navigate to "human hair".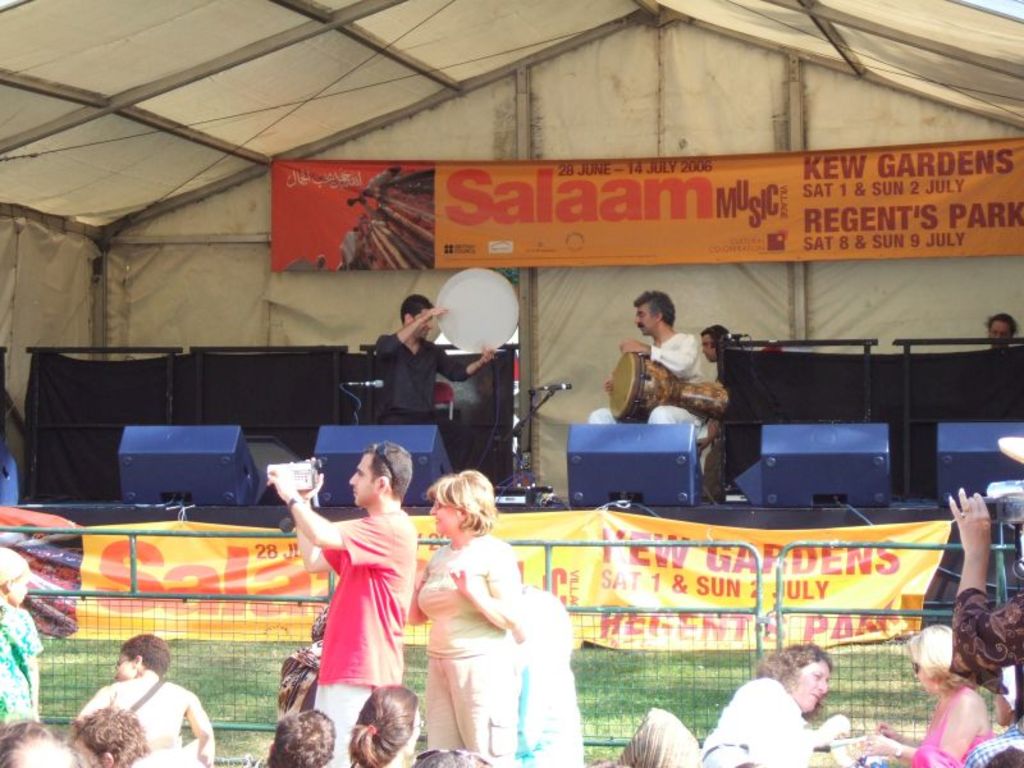
Navigation target: 901,617,987,700.
